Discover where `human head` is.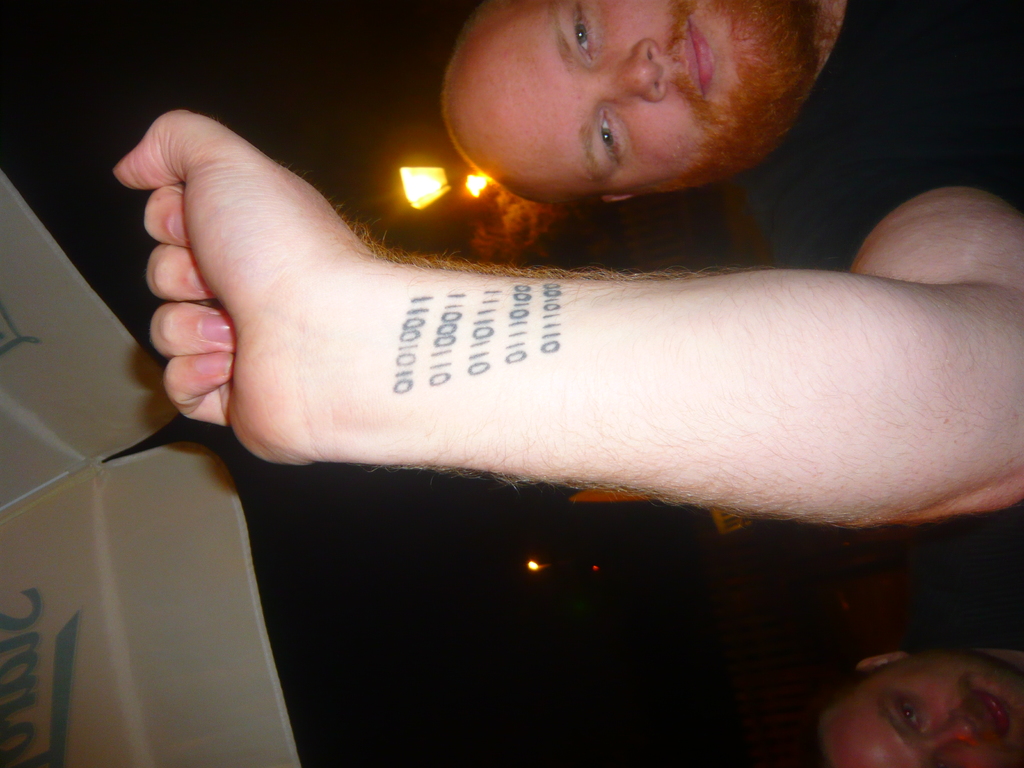
Discovered at 816/644/1023/767.
